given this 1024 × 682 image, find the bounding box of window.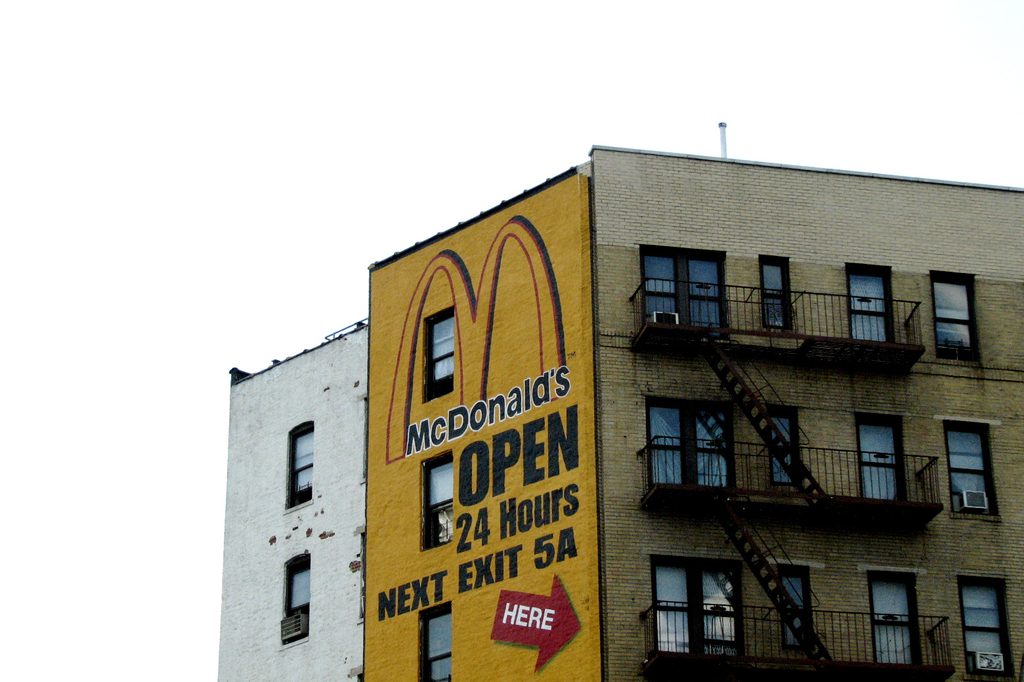
left=356, top=398, right=371, bottom=484.
